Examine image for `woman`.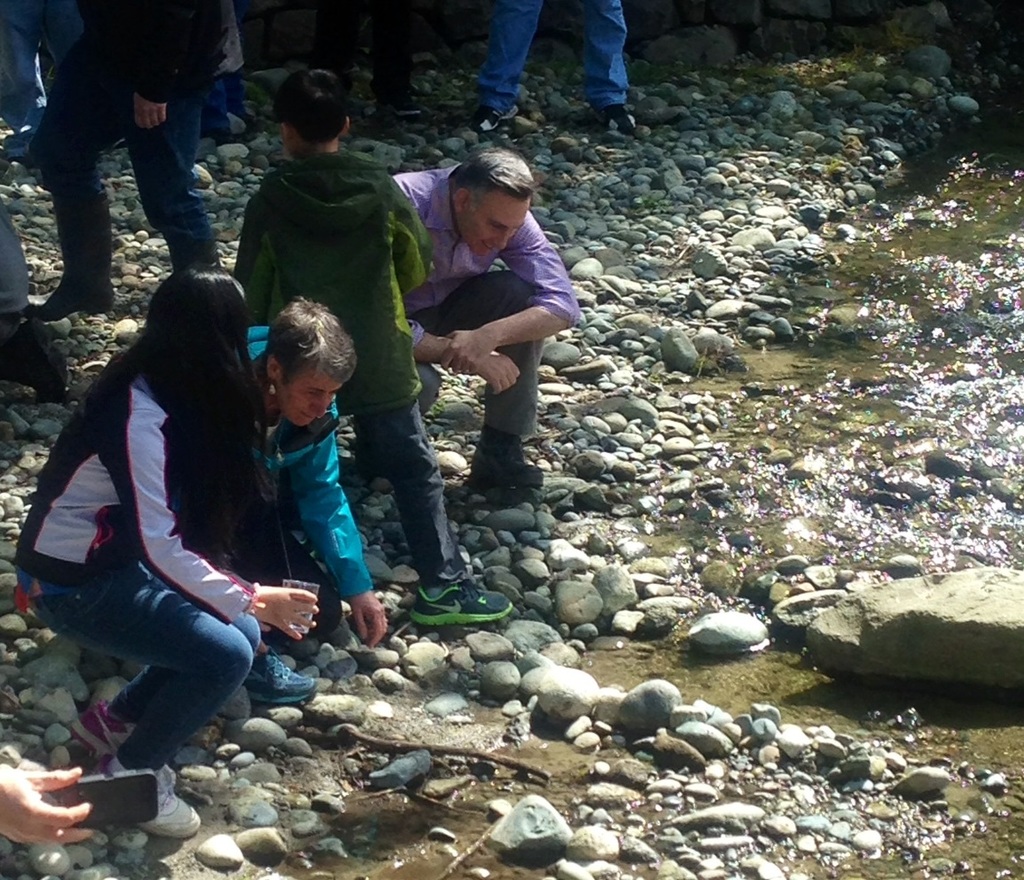
Examination result: rect(25, 202, 316, 826).
